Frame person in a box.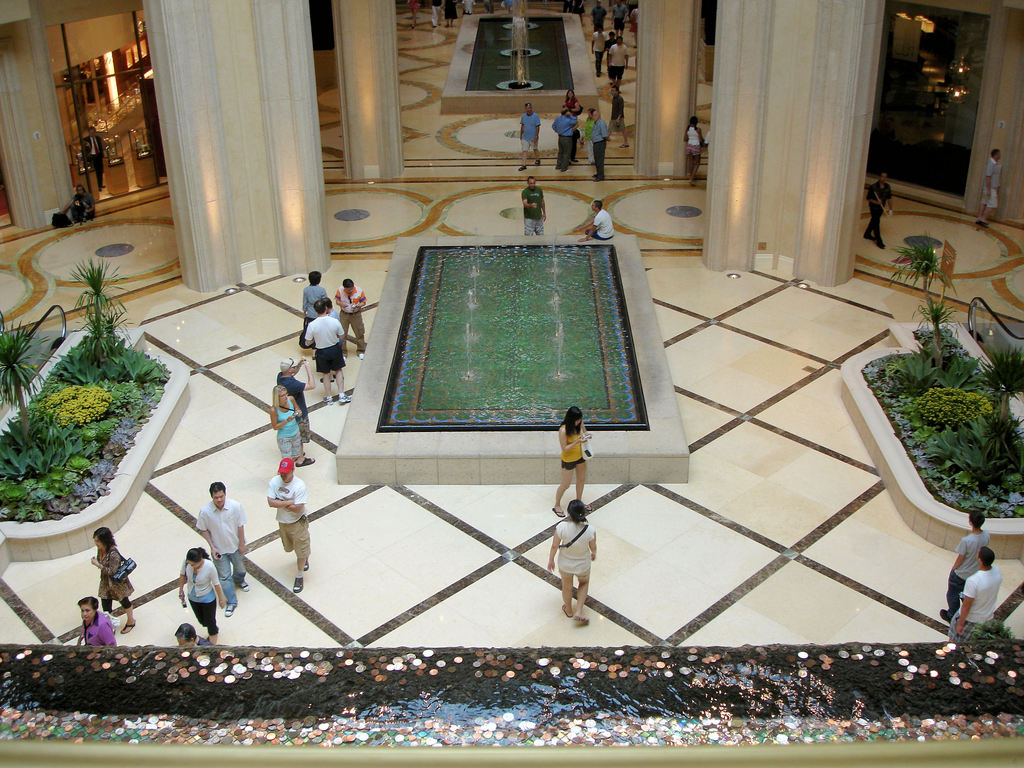
left=539, top=499, right=612, bottom=636.
